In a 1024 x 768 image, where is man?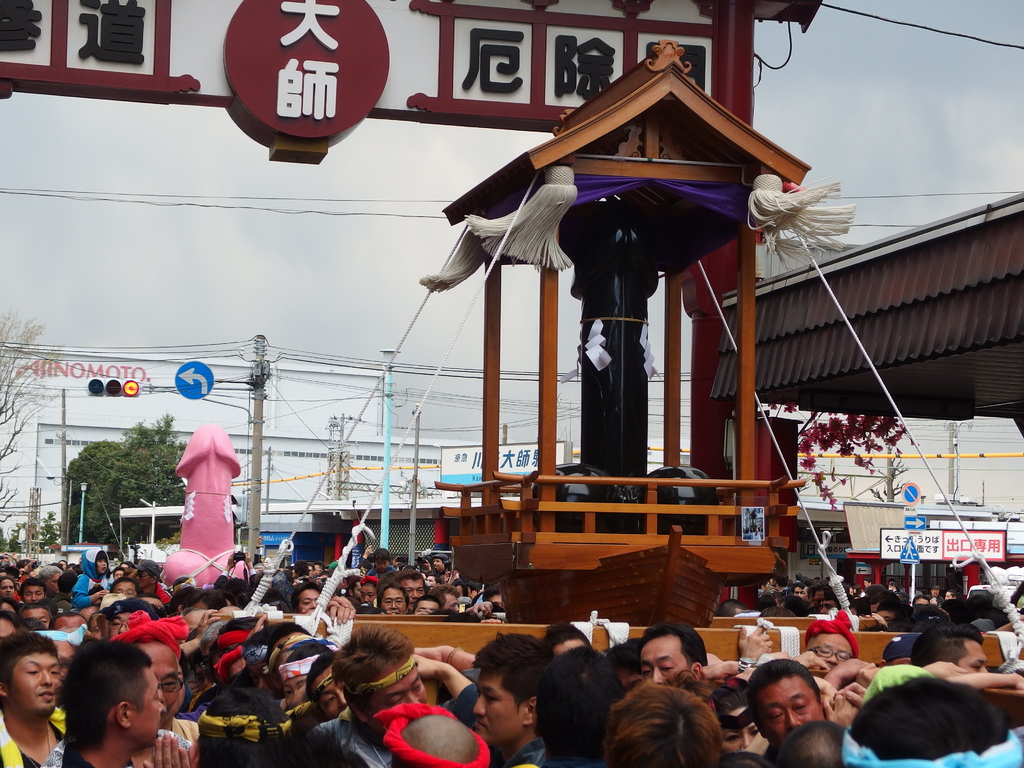
(left=107, top=577, right=137, bottom=605).
